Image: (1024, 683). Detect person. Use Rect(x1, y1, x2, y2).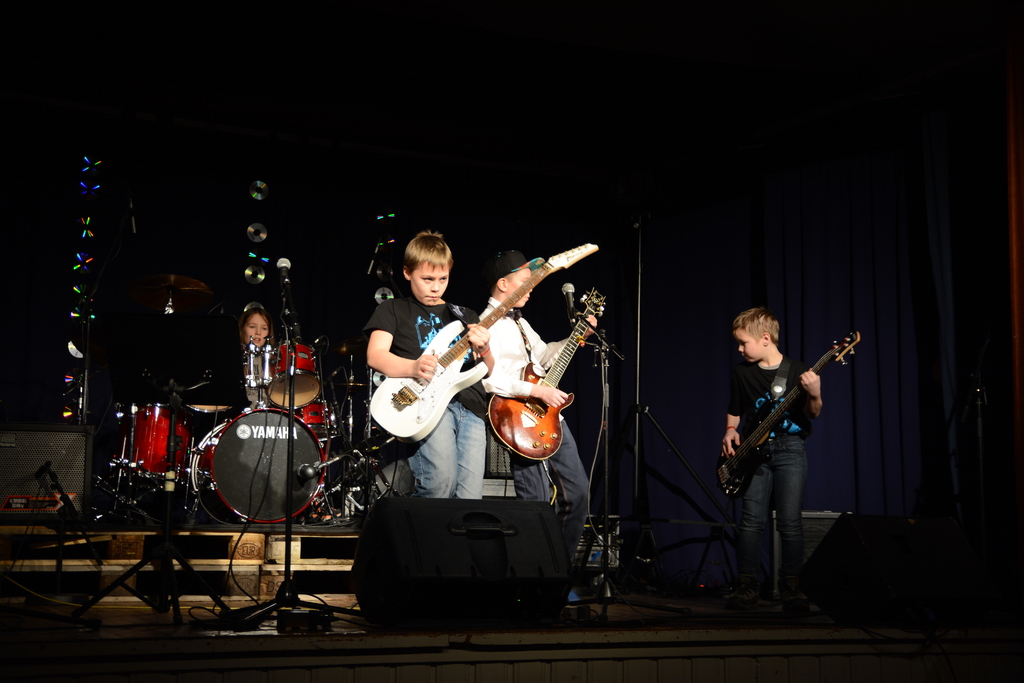
Rect(477, 243, 594, 588).
